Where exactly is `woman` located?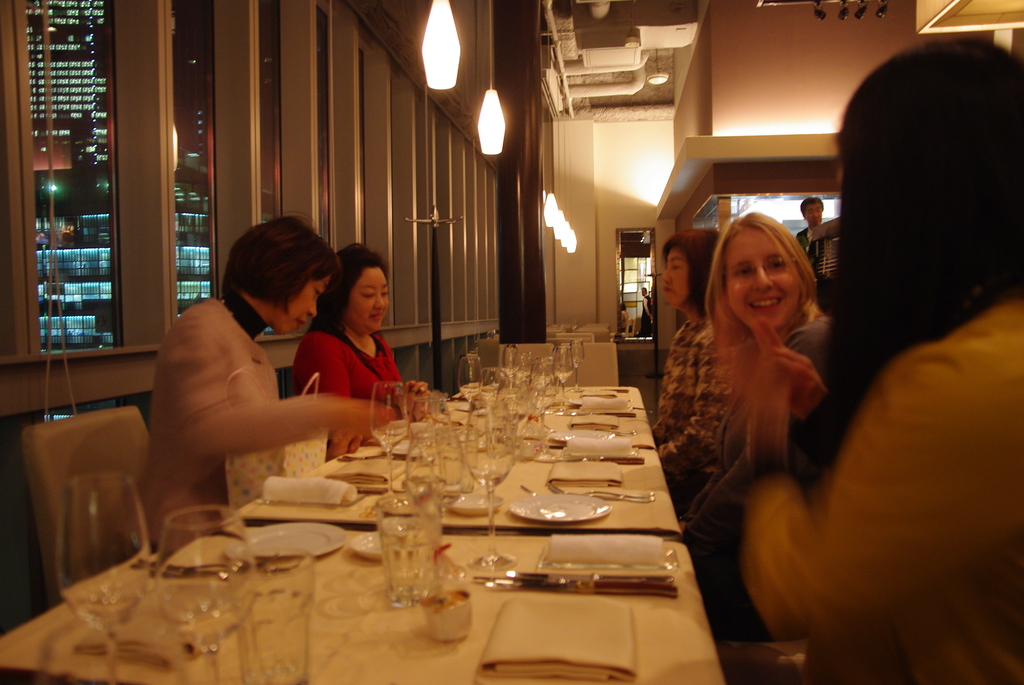
Its bounding box is {"x1": 140, "y1": 212, "x2": 393, "y2": 551}.
